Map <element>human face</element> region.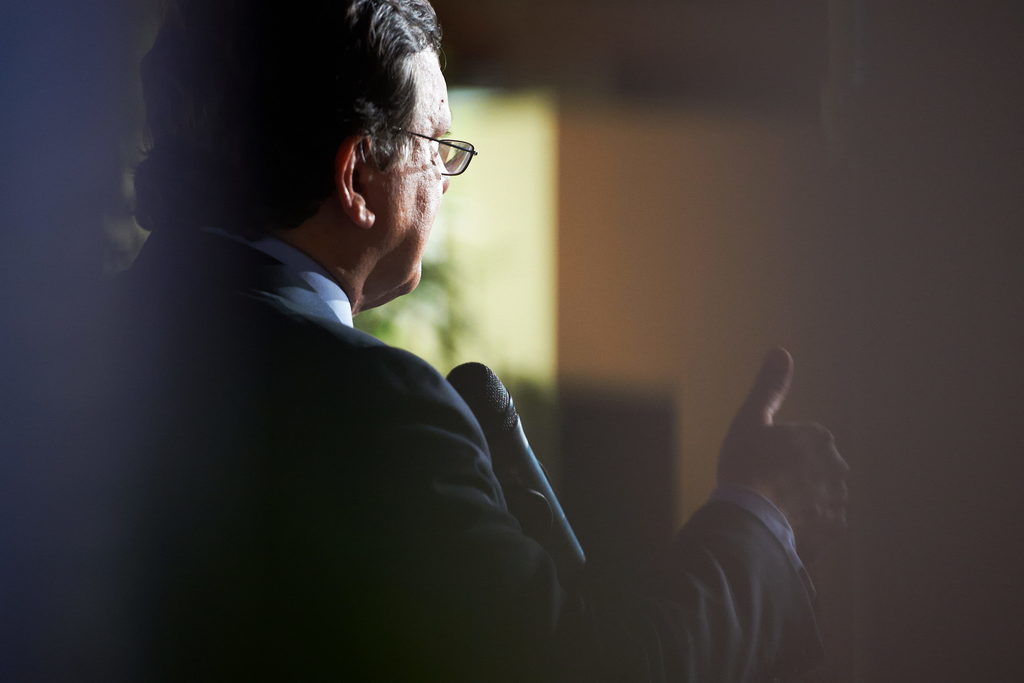
Mapped to x1=374 y1=50 x2=453 y2=297.
